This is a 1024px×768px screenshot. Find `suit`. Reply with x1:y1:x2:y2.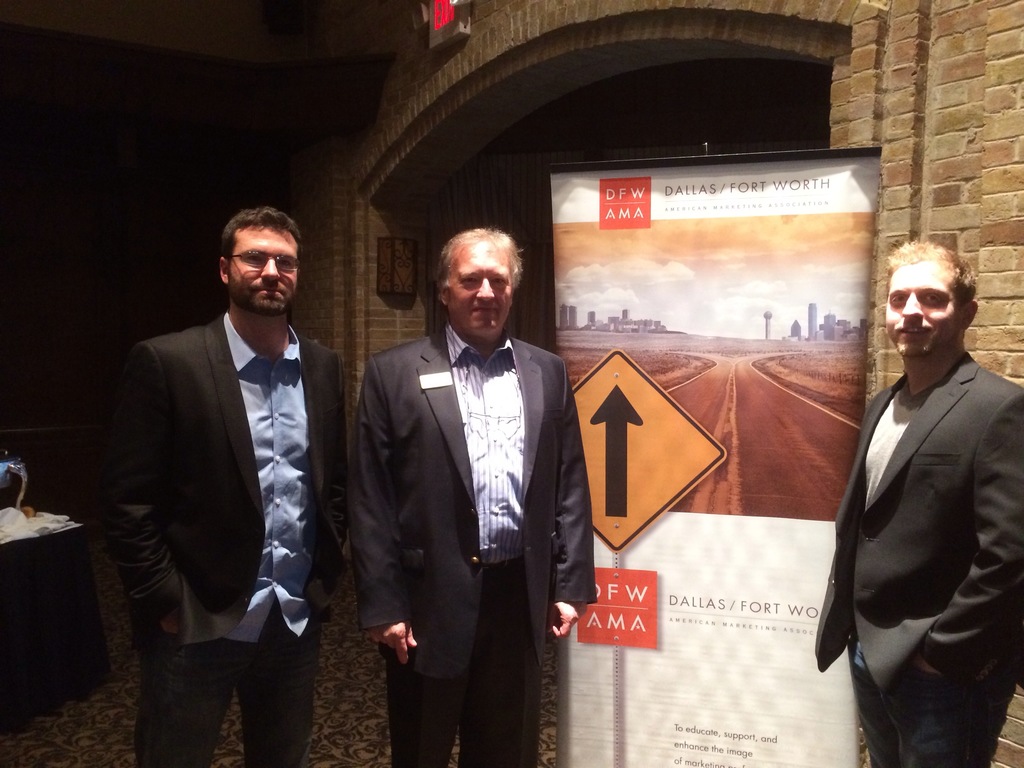
102:311:348:767.
